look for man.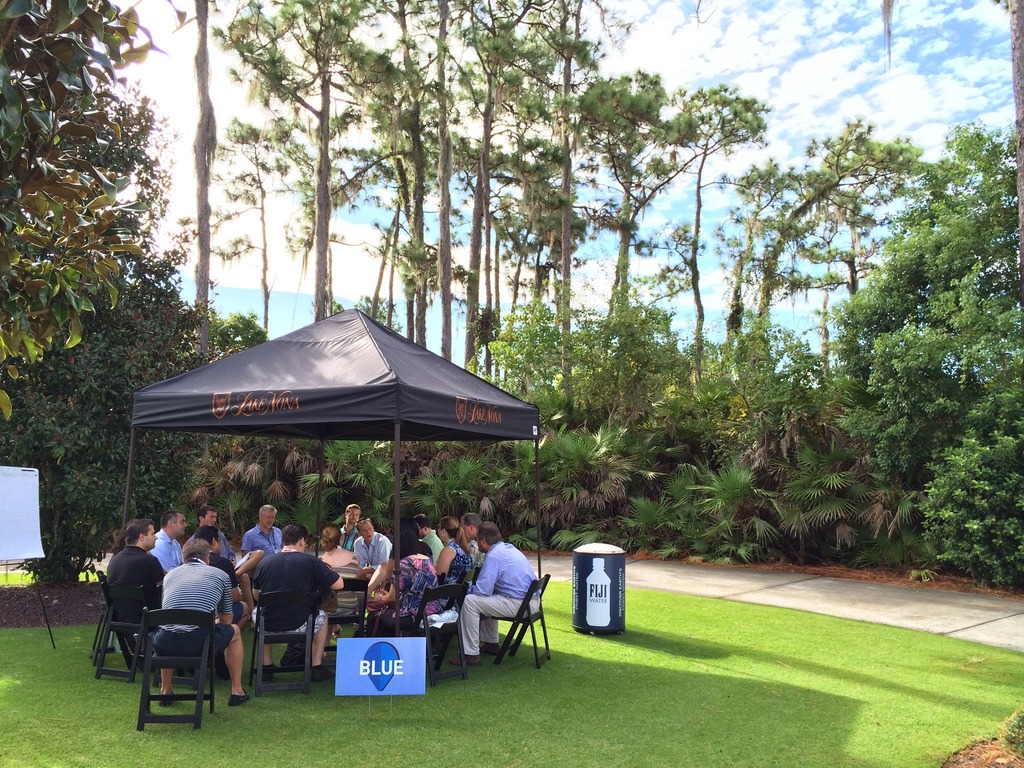
Found: (247,521,340,682).
